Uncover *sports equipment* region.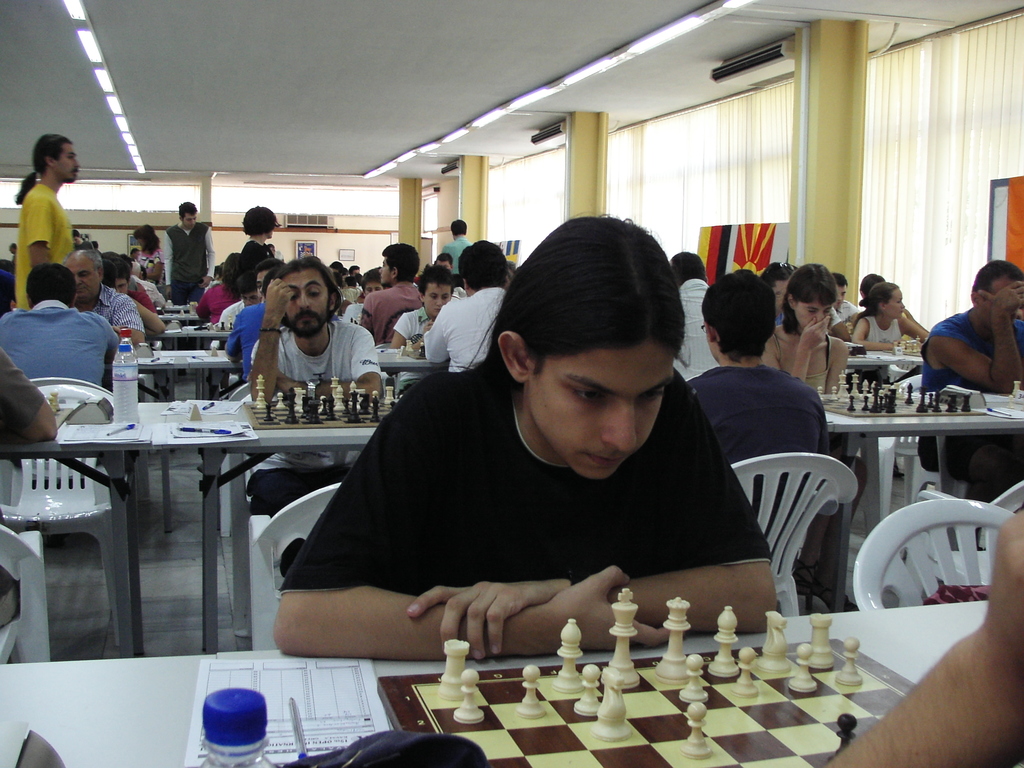
Uncovered: x1=677 y1=698 x2=718 y2=764.
